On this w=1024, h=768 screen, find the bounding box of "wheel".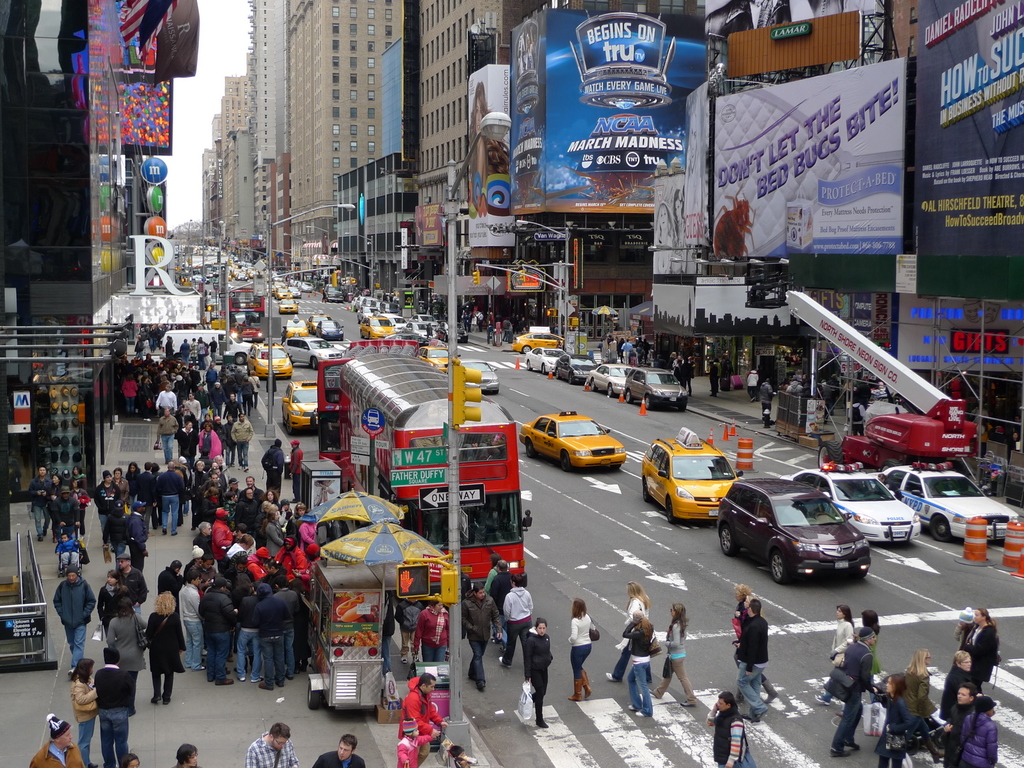
Bounding box: [526,363,532,372].
